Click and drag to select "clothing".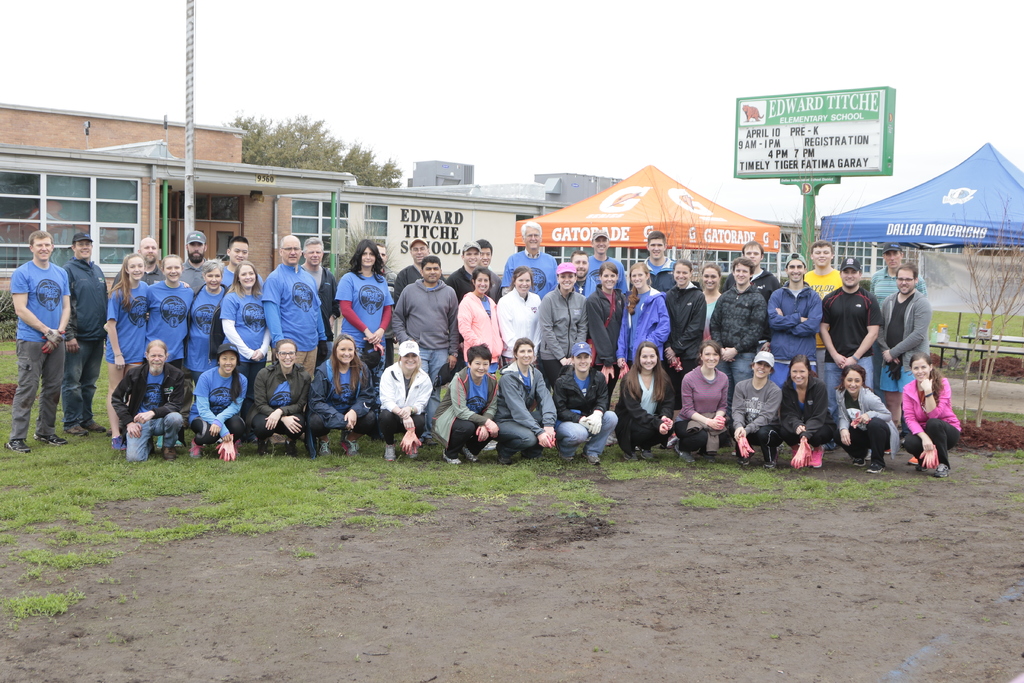
Selection: left=53, top=255, right=111, bottom=425.
